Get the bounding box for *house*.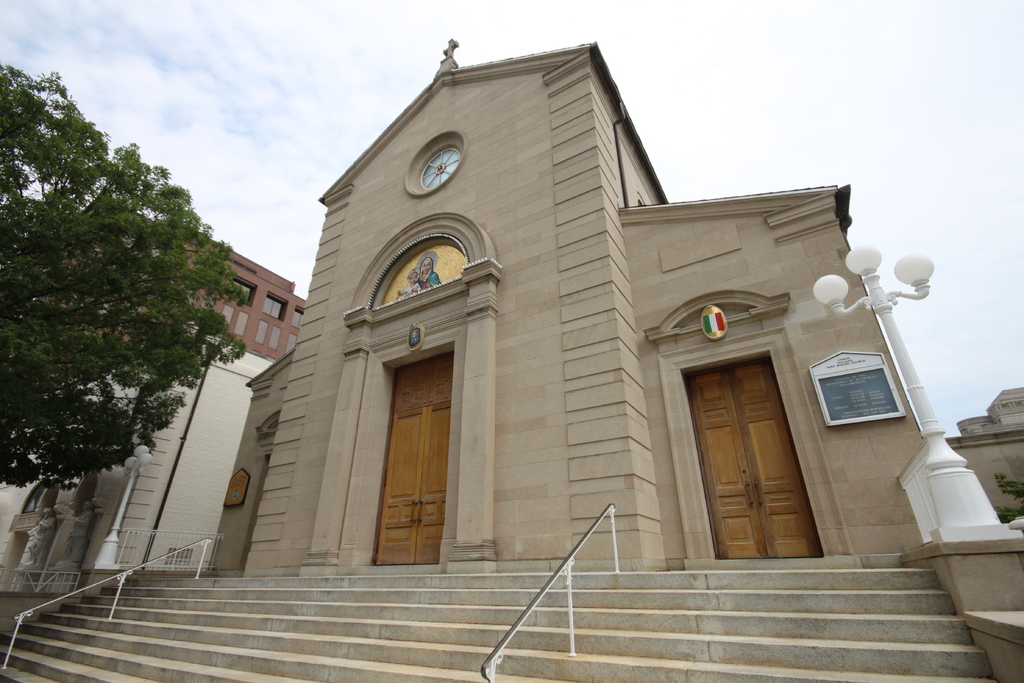
[944, 386, 1023, 525].
